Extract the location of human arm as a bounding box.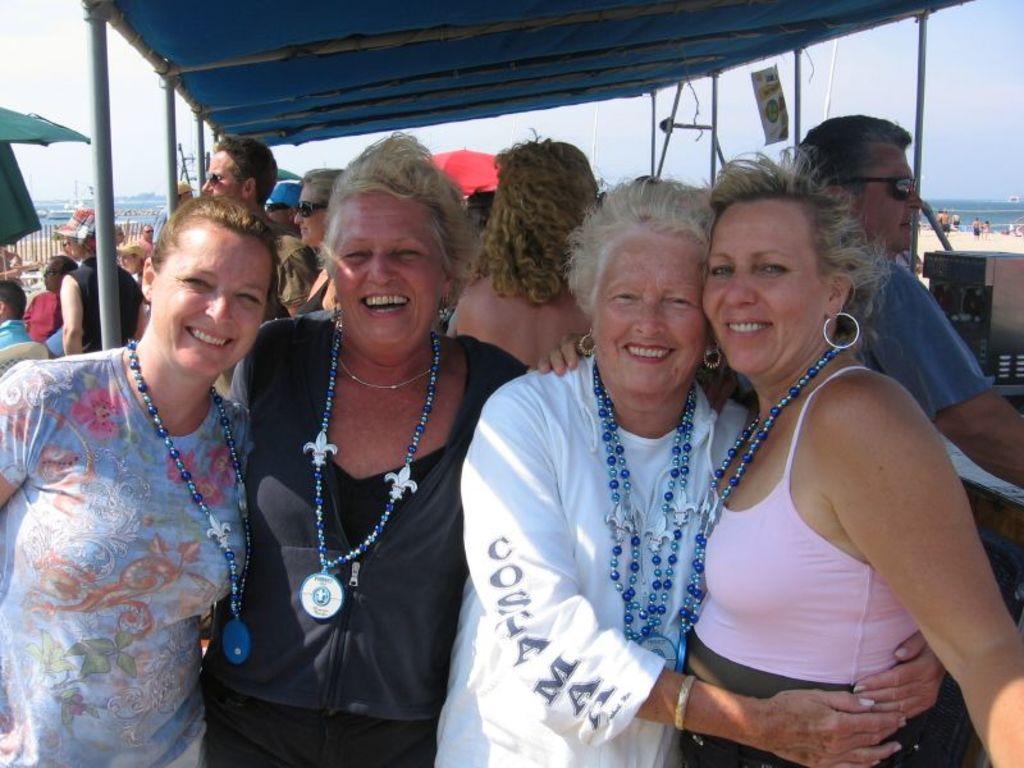
<box>276,244,323,312</box>.
